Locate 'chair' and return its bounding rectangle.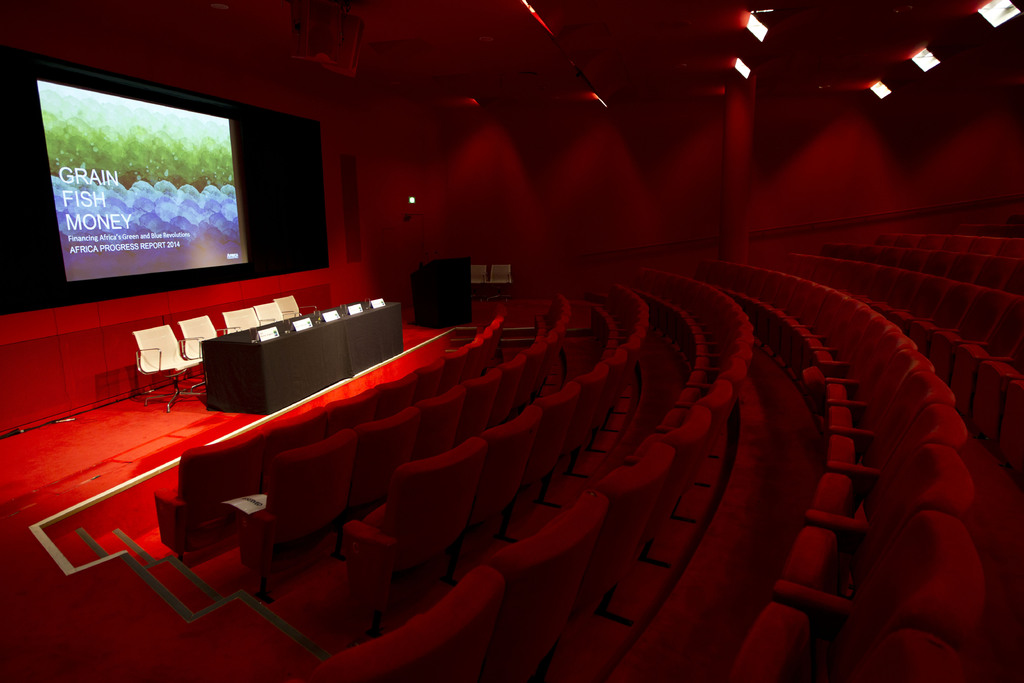
rect(130, 325, 202, 413).
